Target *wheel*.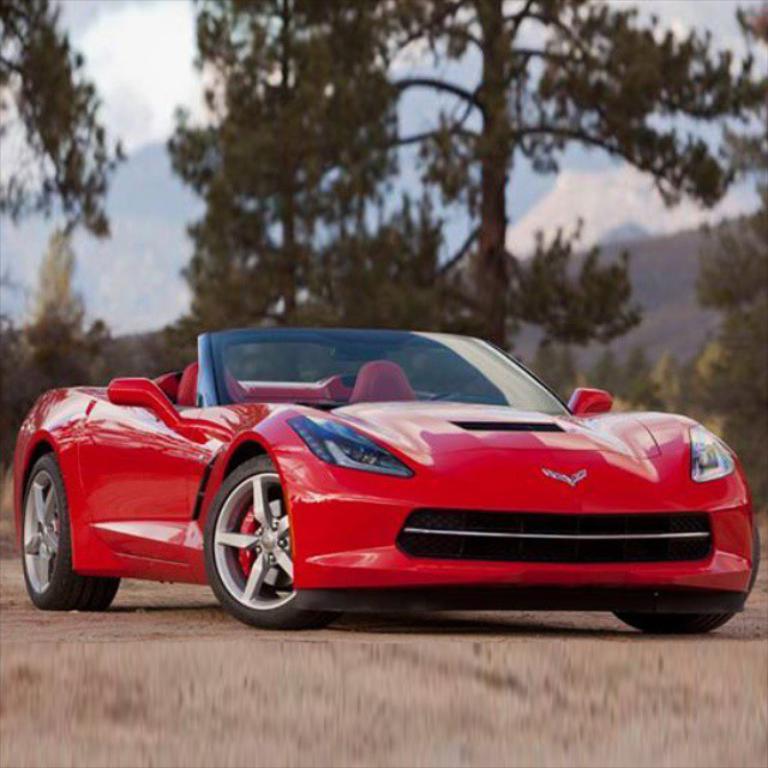
Target region: <box>20,455,120,610</box>.
